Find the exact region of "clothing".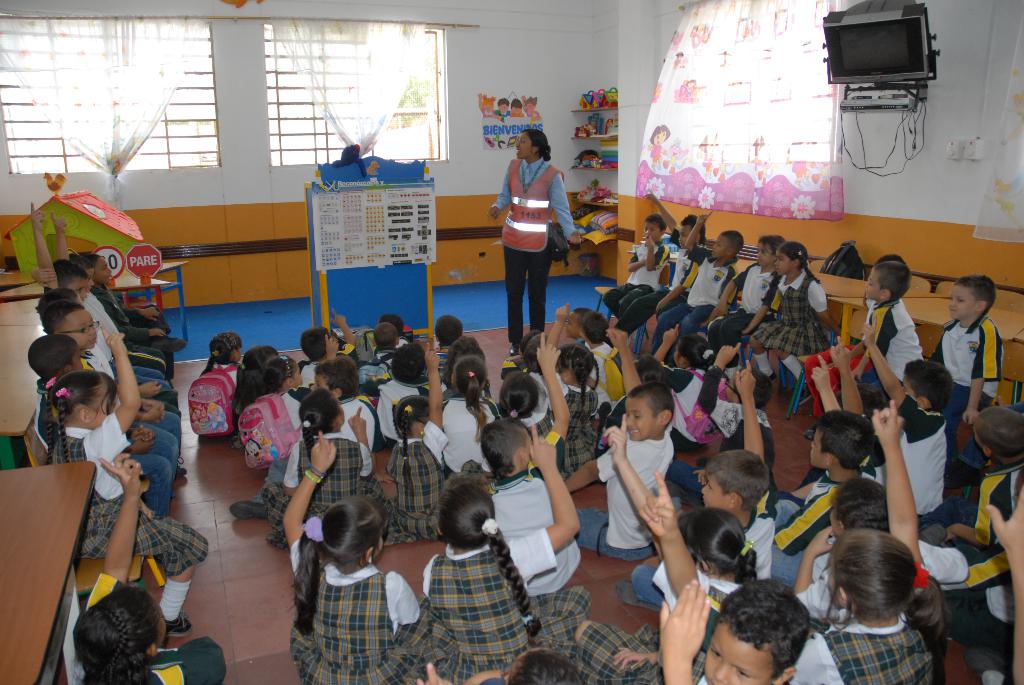
Exact region: (x1=372, y1=363, x2=431, y2=452).
